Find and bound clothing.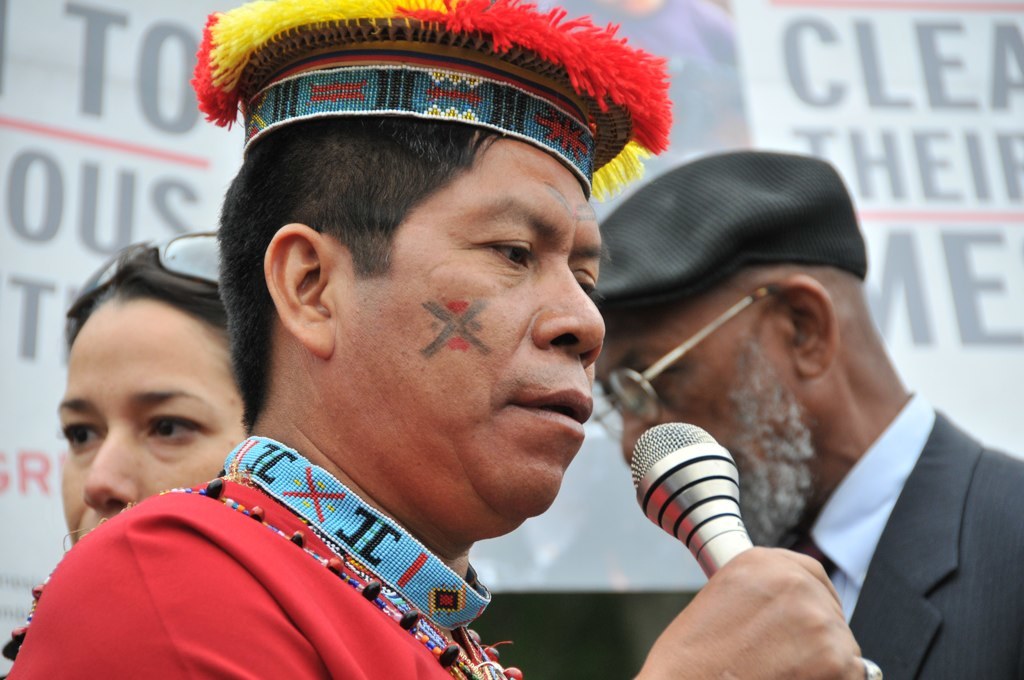
Bound: {"x1": 840, "y1": 401, "x2": 1023, "y2": 679}.
